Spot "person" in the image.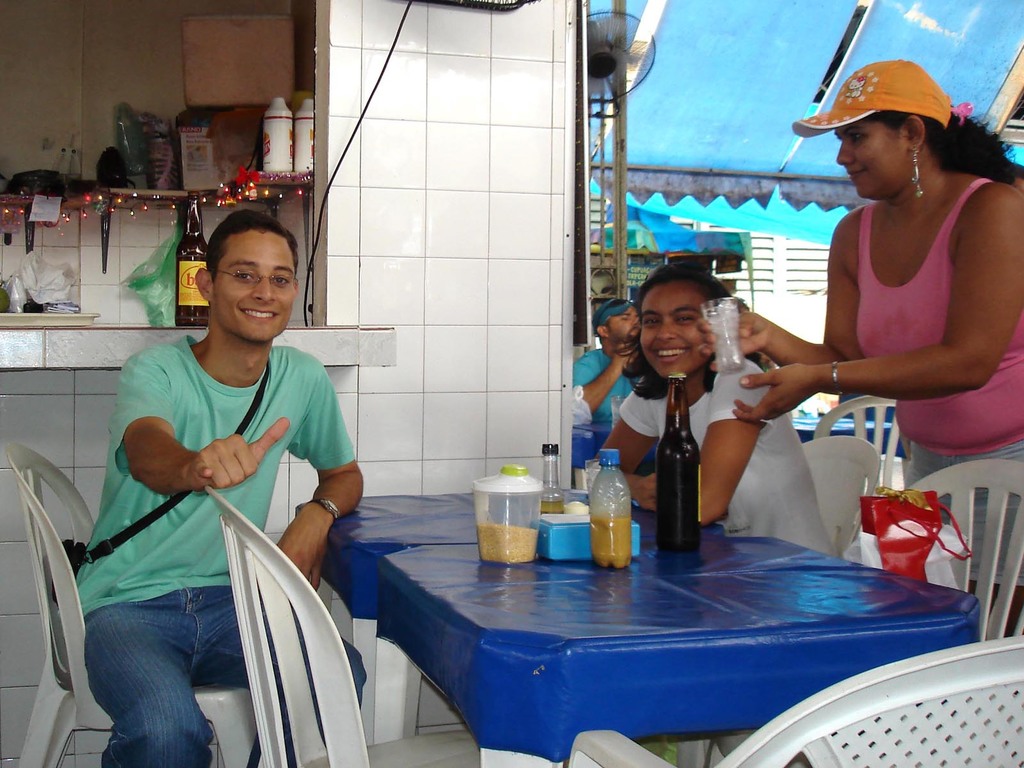
"person" found at 64/211/363/767.
